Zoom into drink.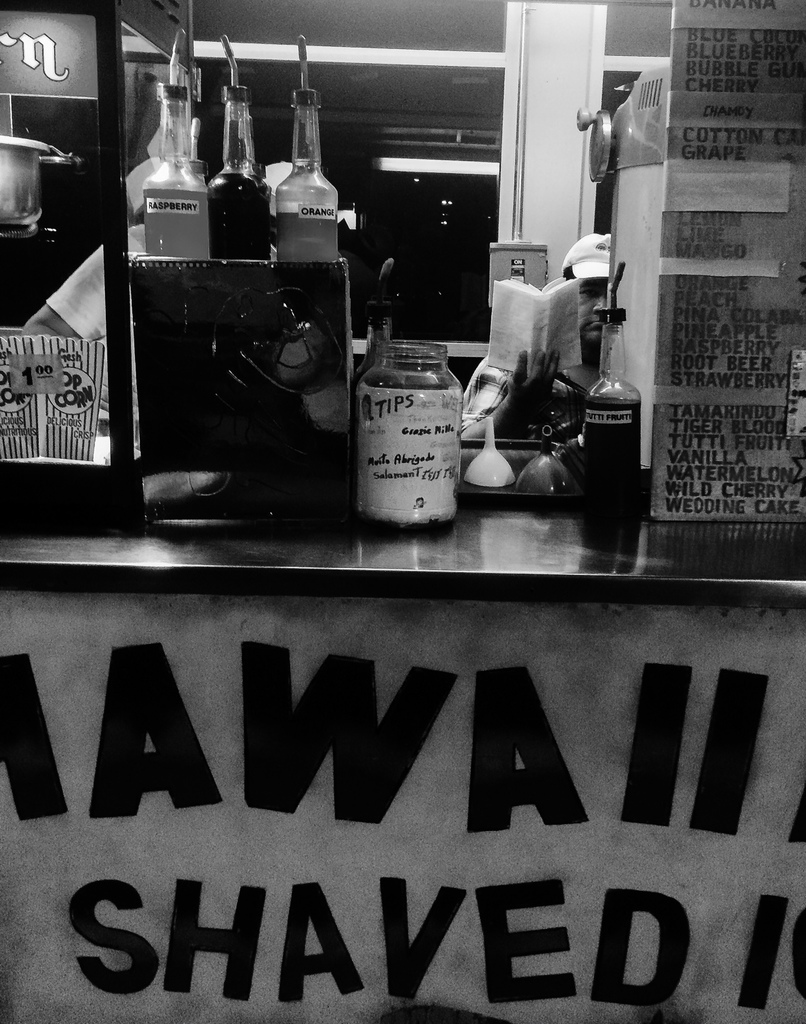
Zoom target: crop(143, 190, 211, 258).
